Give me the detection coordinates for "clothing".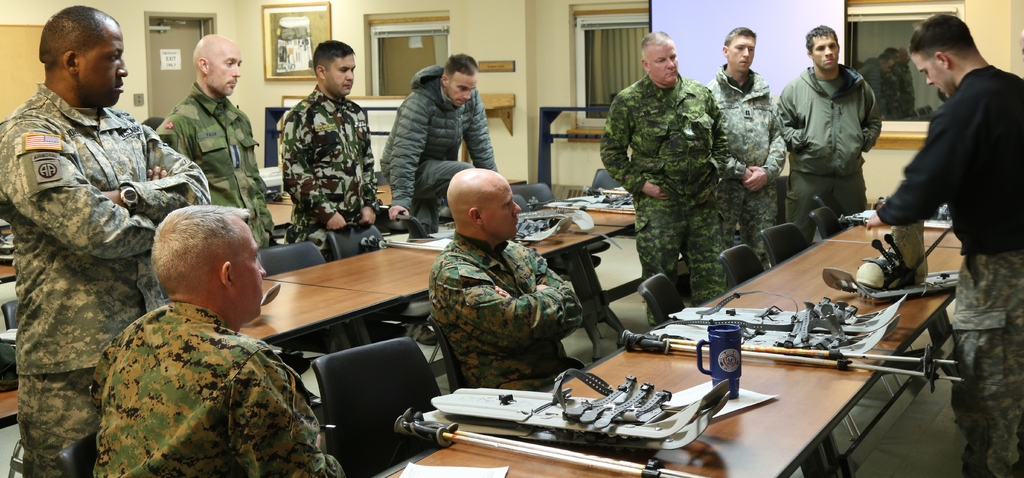
598:85:726:283.
